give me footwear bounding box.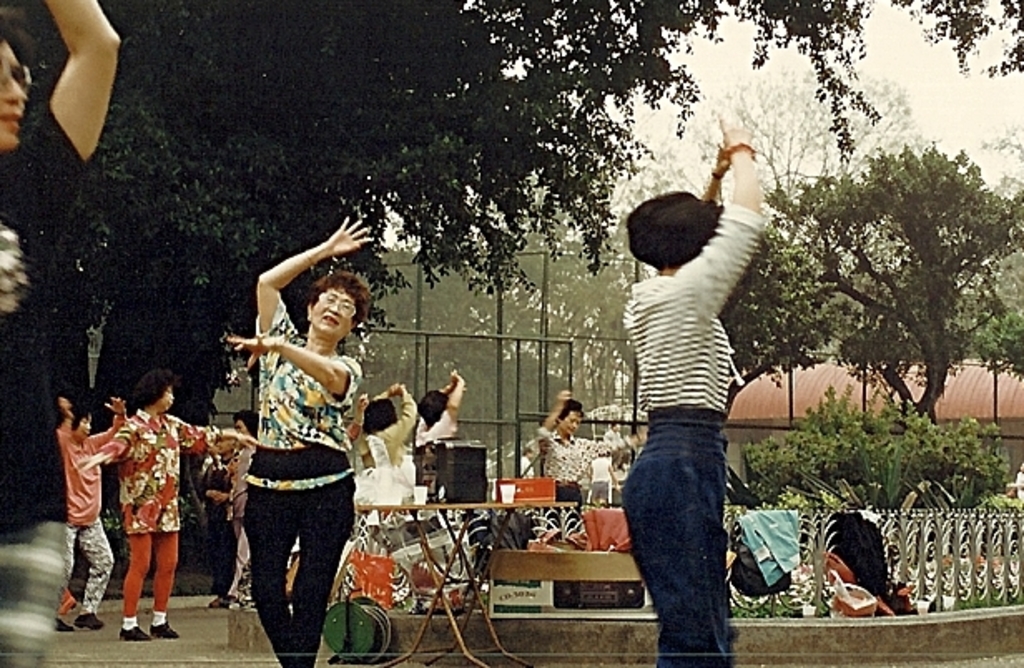
[116, 621, 155, 641].
